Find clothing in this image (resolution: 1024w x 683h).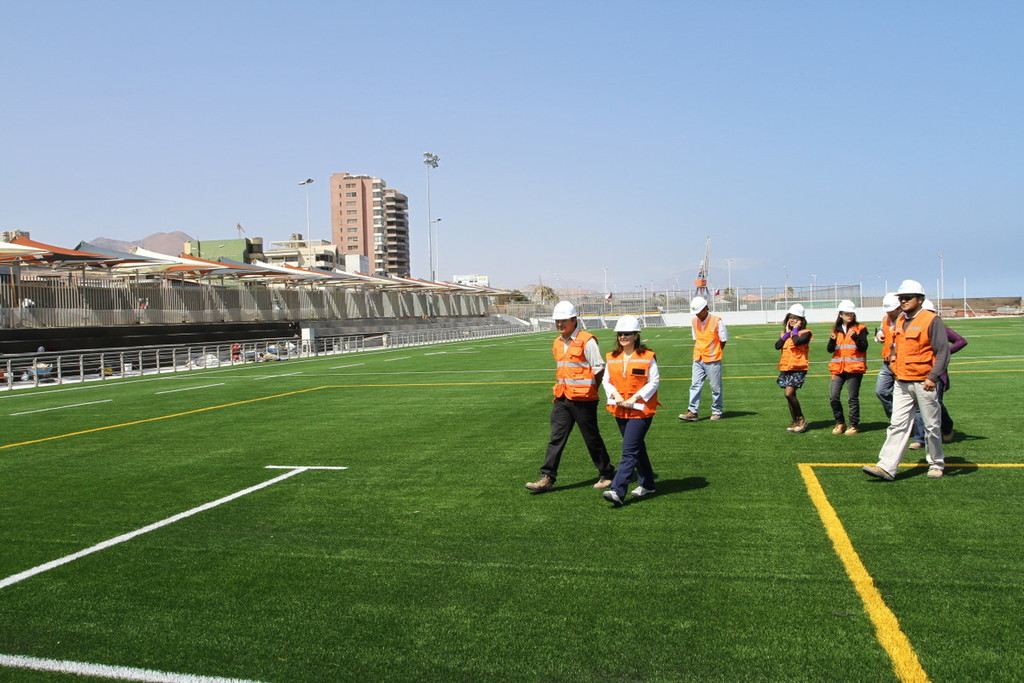
box(536, 389, 620, 481).
